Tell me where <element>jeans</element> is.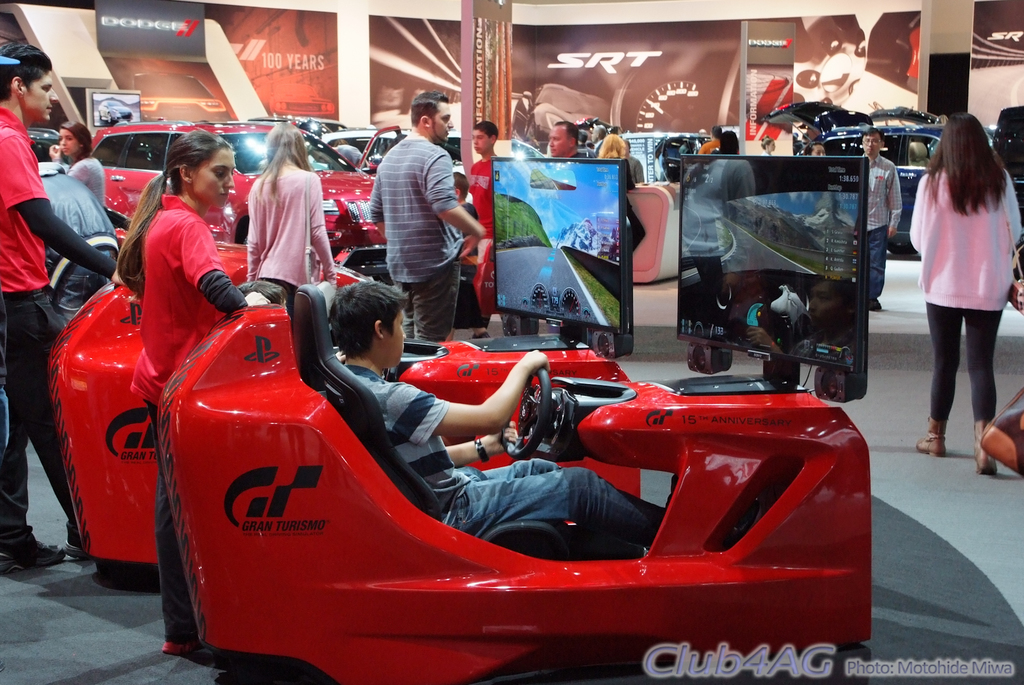
<element>jeans</element> is at 867:224:890:305.
